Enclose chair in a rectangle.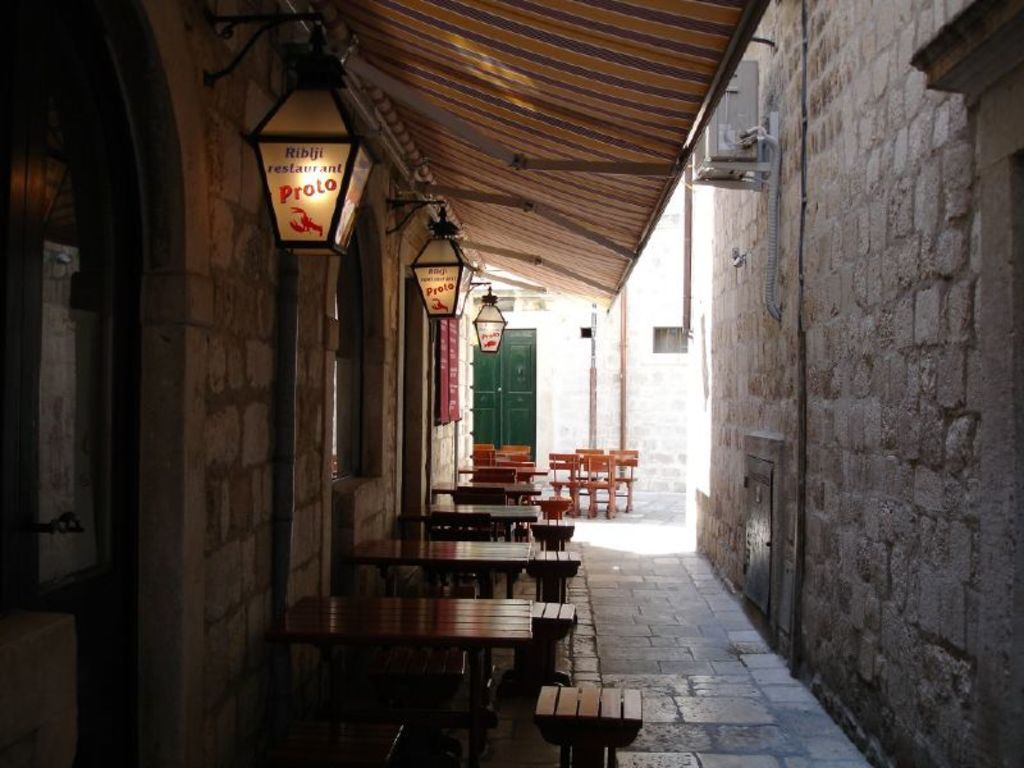
548,451,585,515.
